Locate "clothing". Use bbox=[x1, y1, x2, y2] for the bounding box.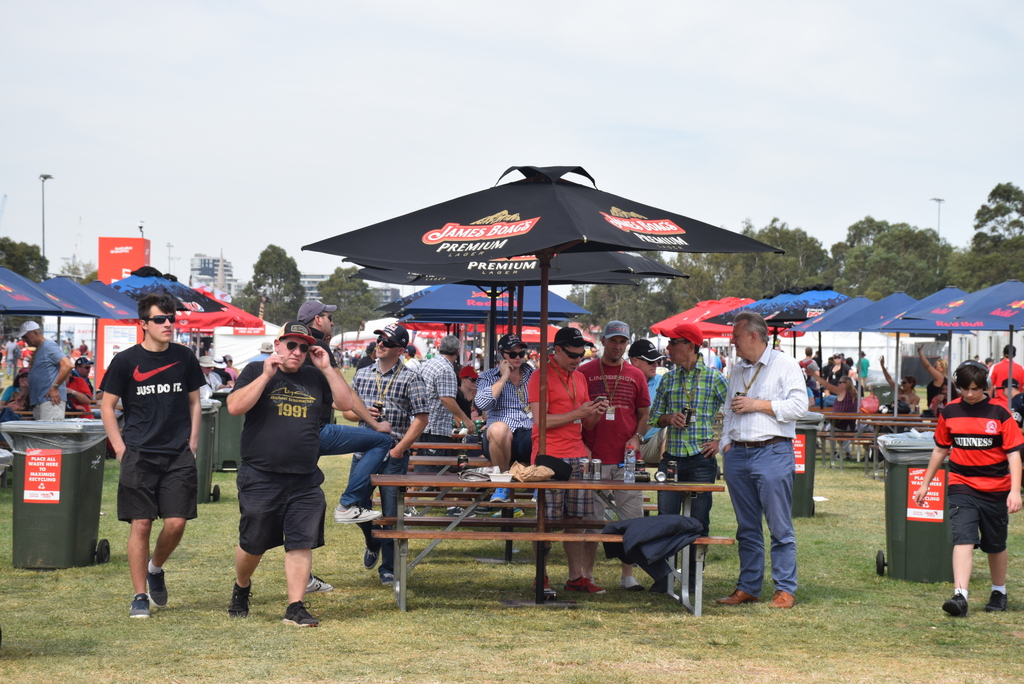
bbox=[65, 365, 93, 426].
